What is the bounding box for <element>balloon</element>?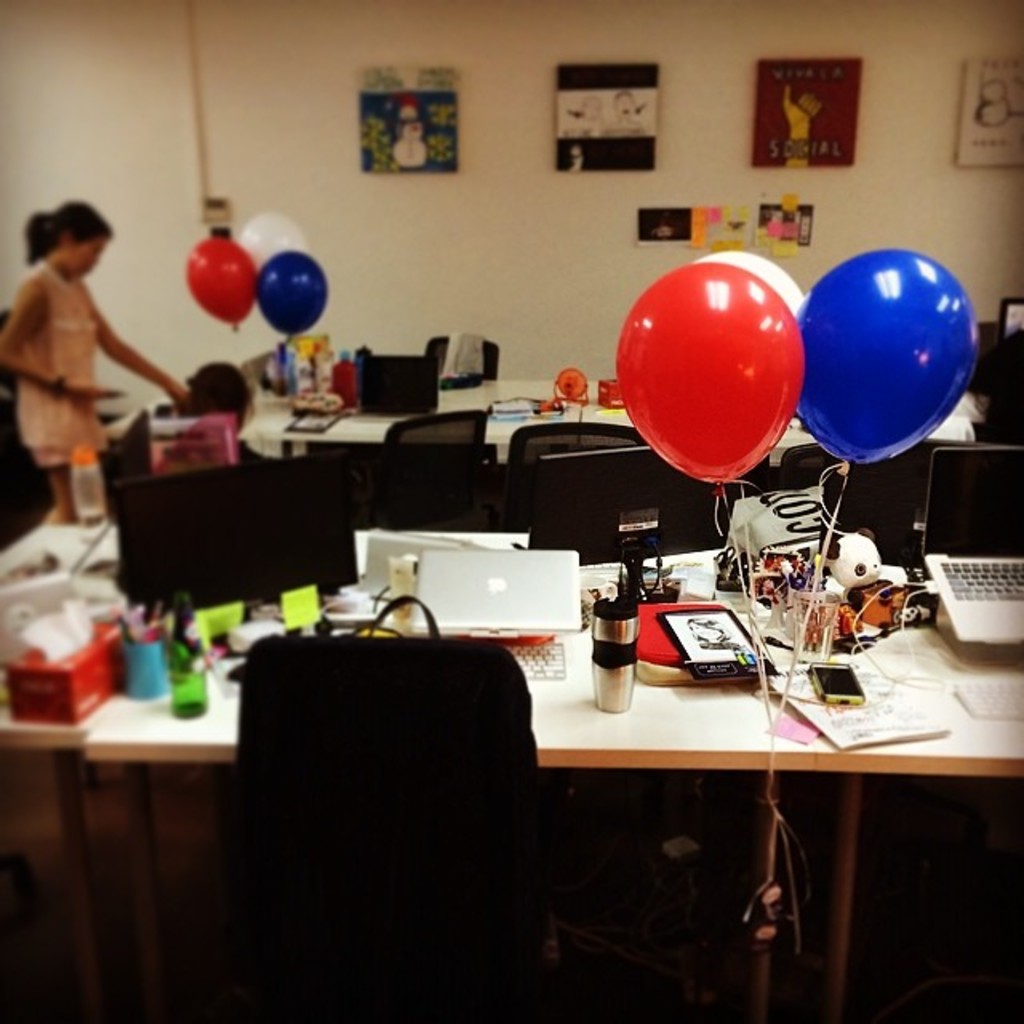
box=[606, 262, 800, 490].
